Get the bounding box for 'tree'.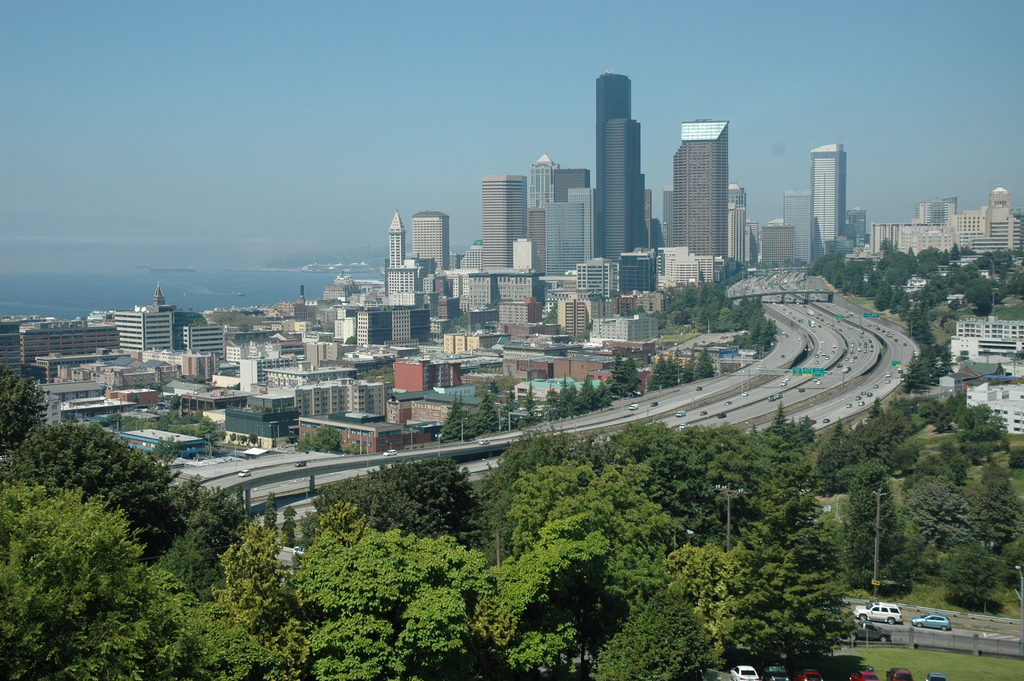
[843, 460, 911, 593].
